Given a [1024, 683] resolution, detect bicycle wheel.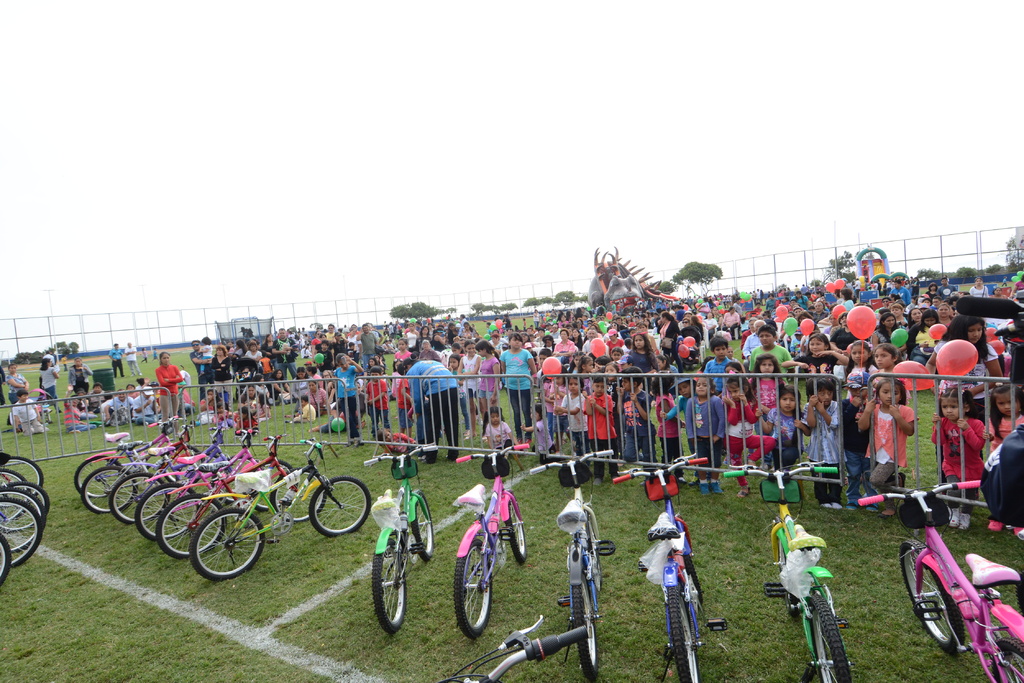
268 471 326 522.
